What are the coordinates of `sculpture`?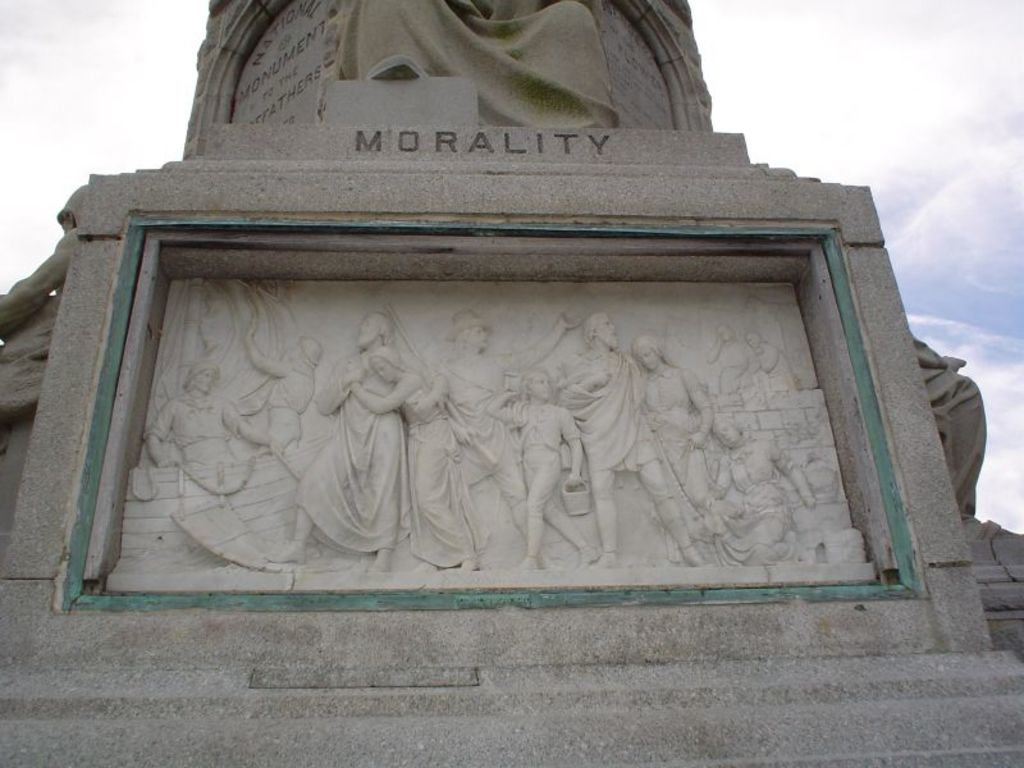
913:332:1023:556.
